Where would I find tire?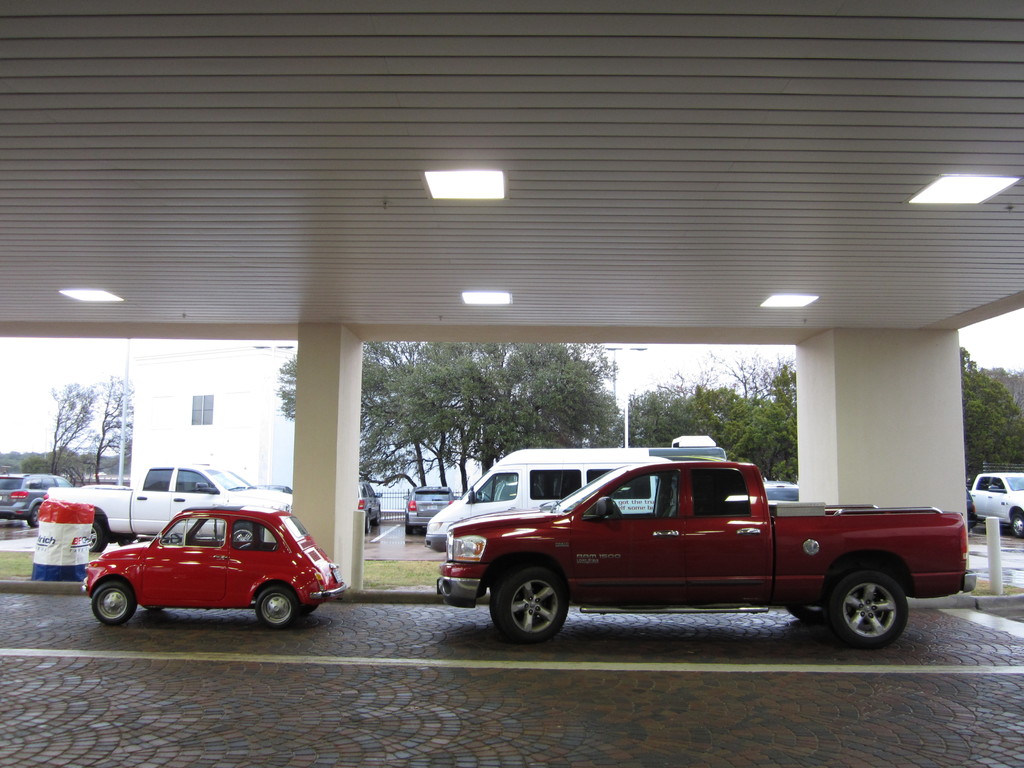
At (left=1013, top=513, right=1023, bottom=537).
